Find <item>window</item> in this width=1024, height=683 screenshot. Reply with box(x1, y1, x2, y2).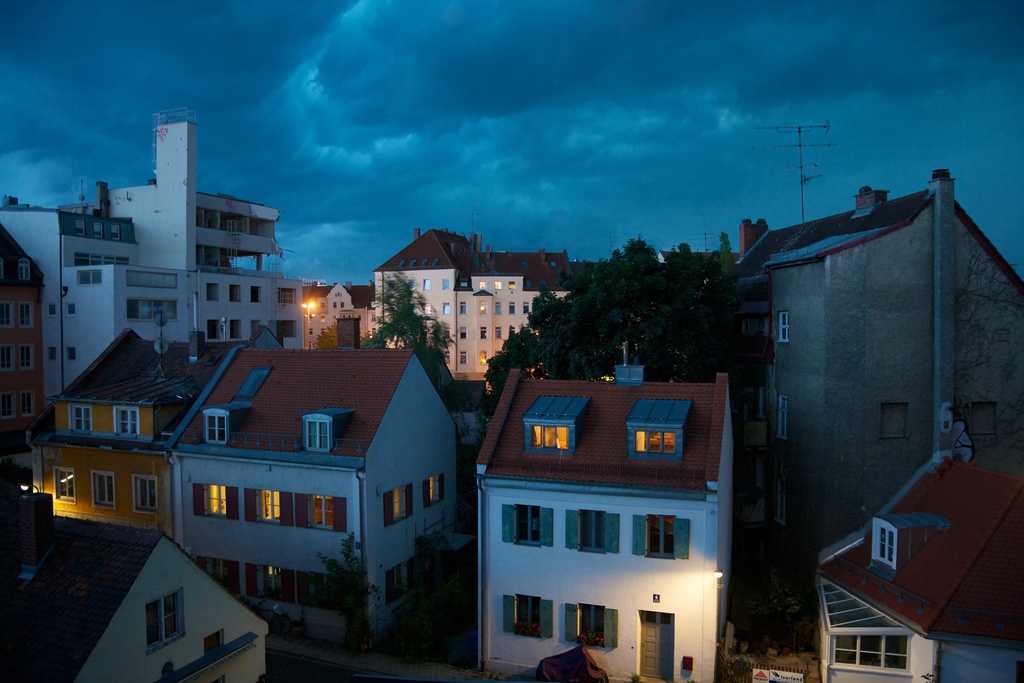
box(3, 390, 7, 422).
